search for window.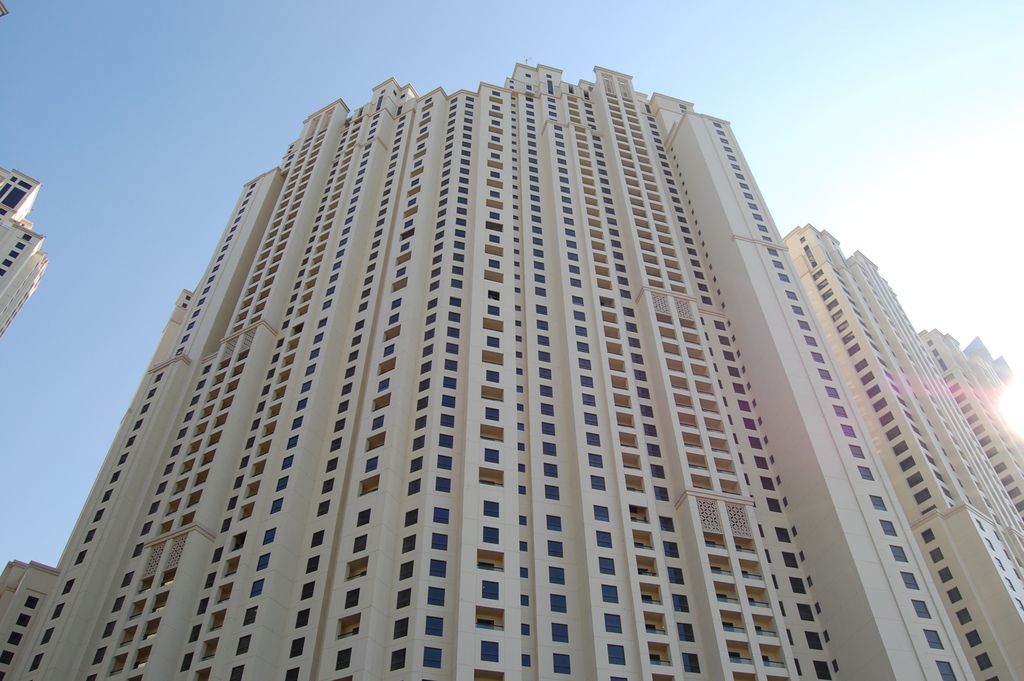
Found at <region>557, 167, 566, 175</region>.
